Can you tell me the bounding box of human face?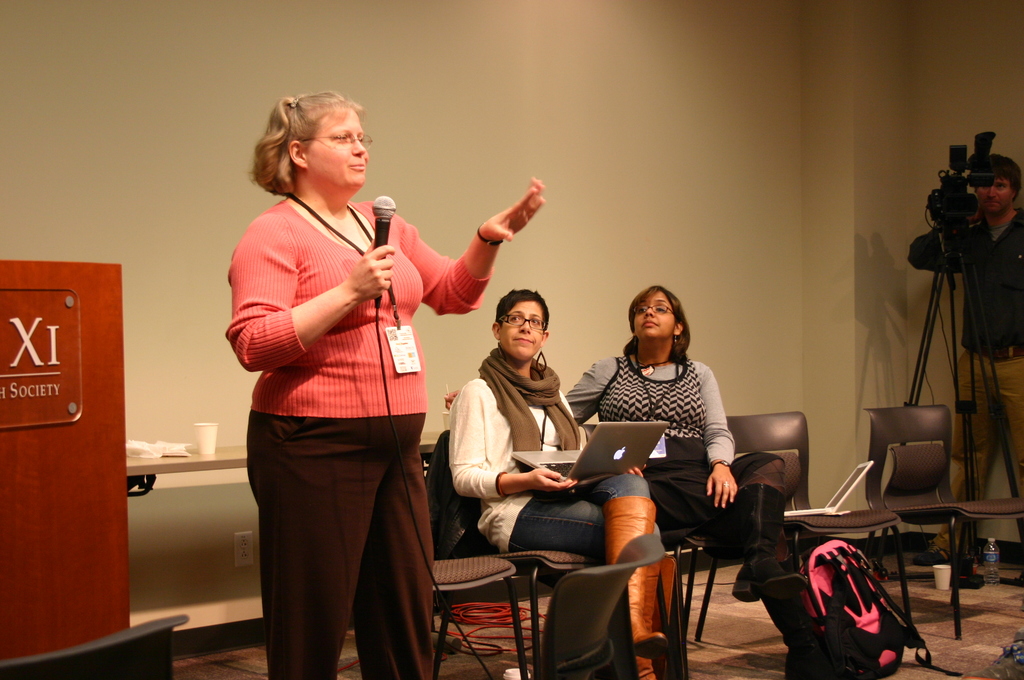
(left=306, top=110, right=369, bottom=188).
